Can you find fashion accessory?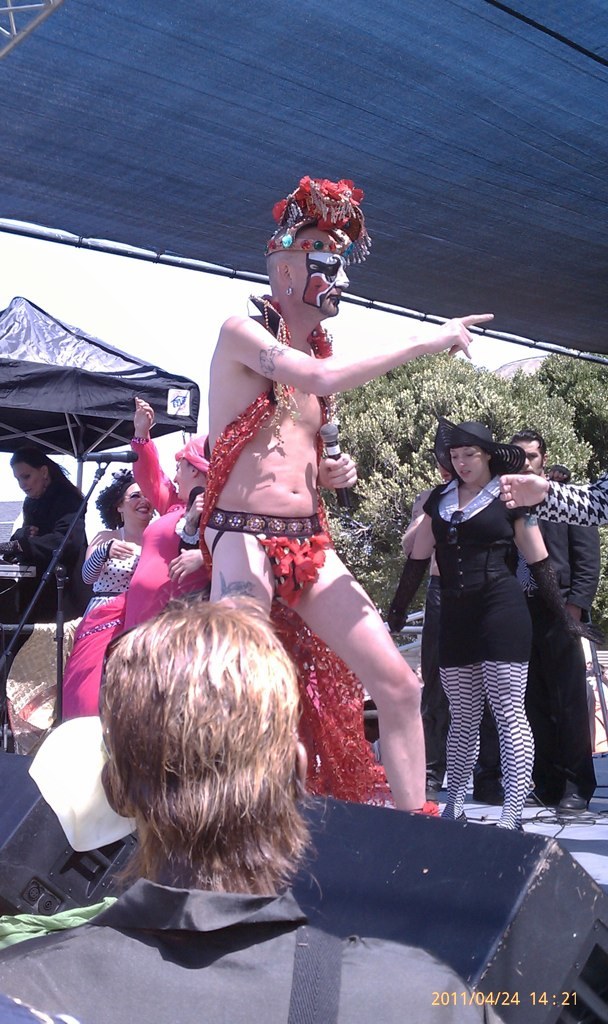
Yes, bounding box: (470, 787, 505, 810).
